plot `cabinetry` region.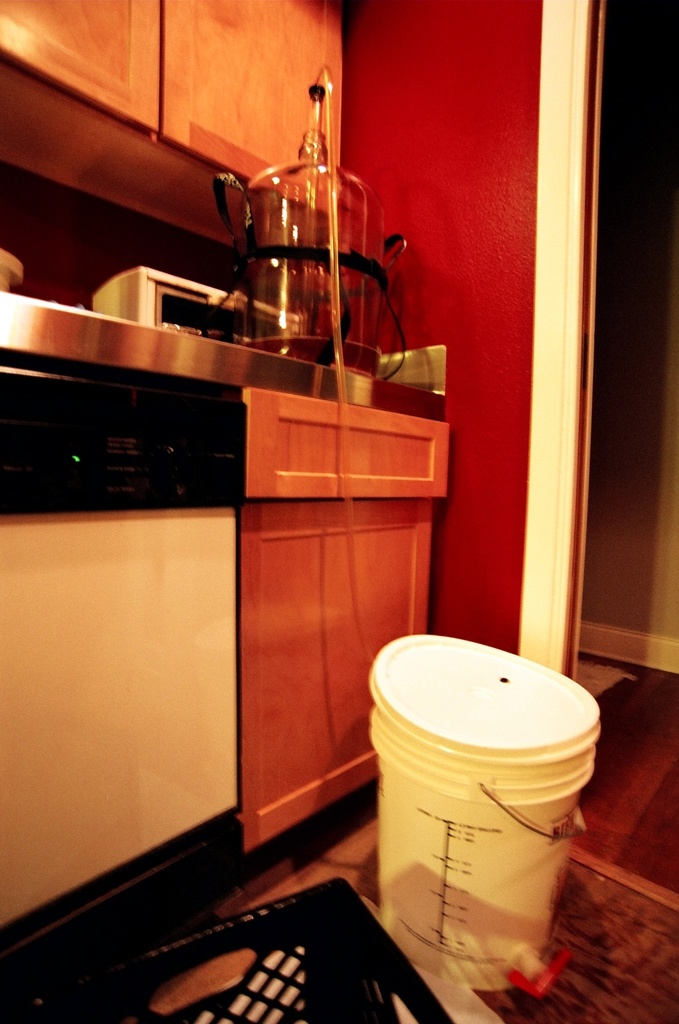
Plotted at bbox(0, 0, 243, 254).
